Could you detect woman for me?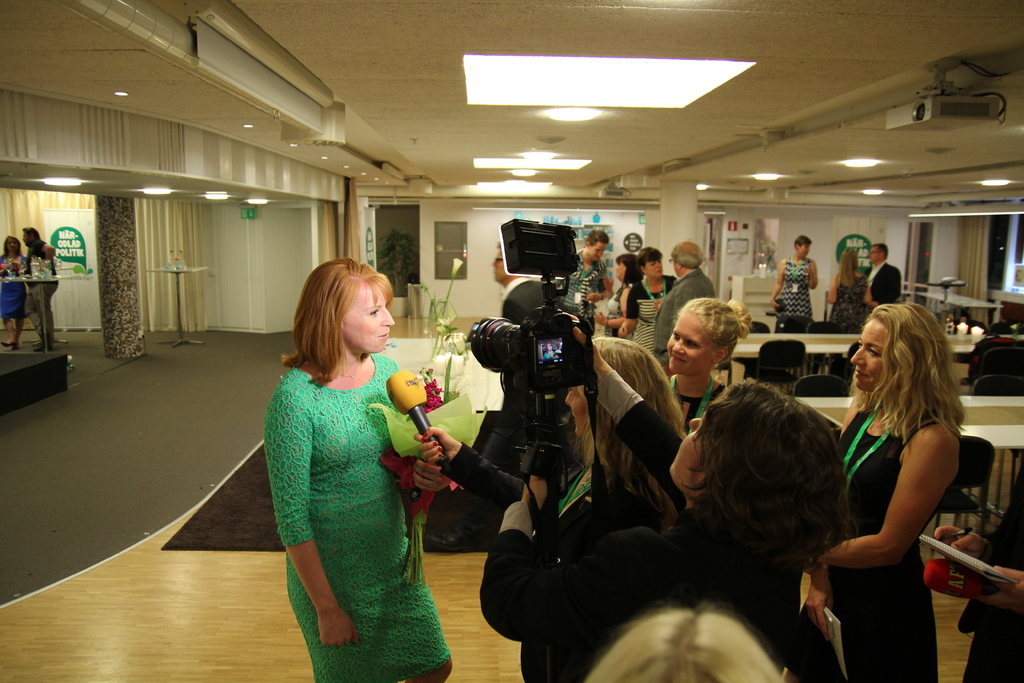
Detection result: (x1=414, y1=336, x2=687, y2=682).
